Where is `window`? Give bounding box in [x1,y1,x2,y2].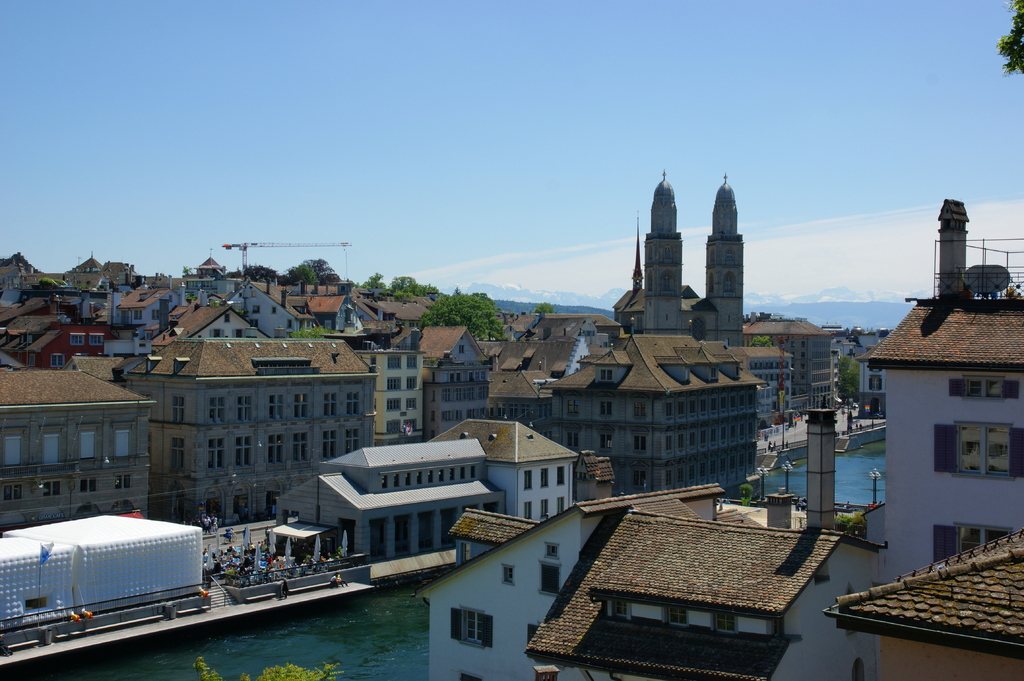
[235,329,246,340].
